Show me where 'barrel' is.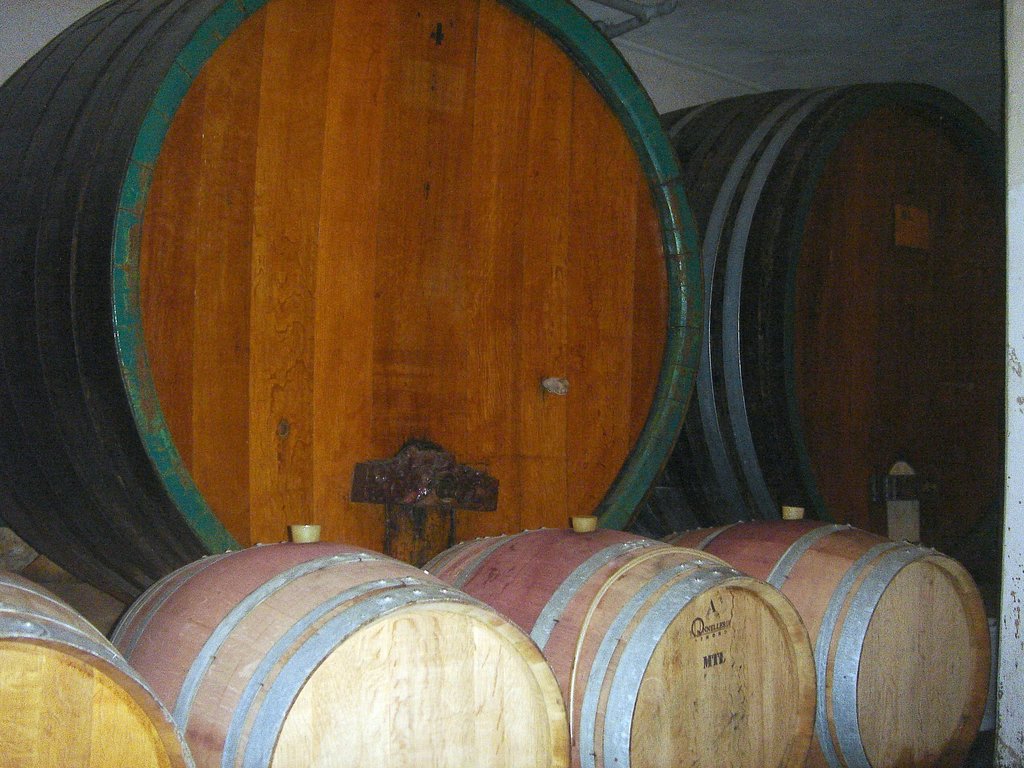
'barrel' is at <box>653,501,993,767</box>.
